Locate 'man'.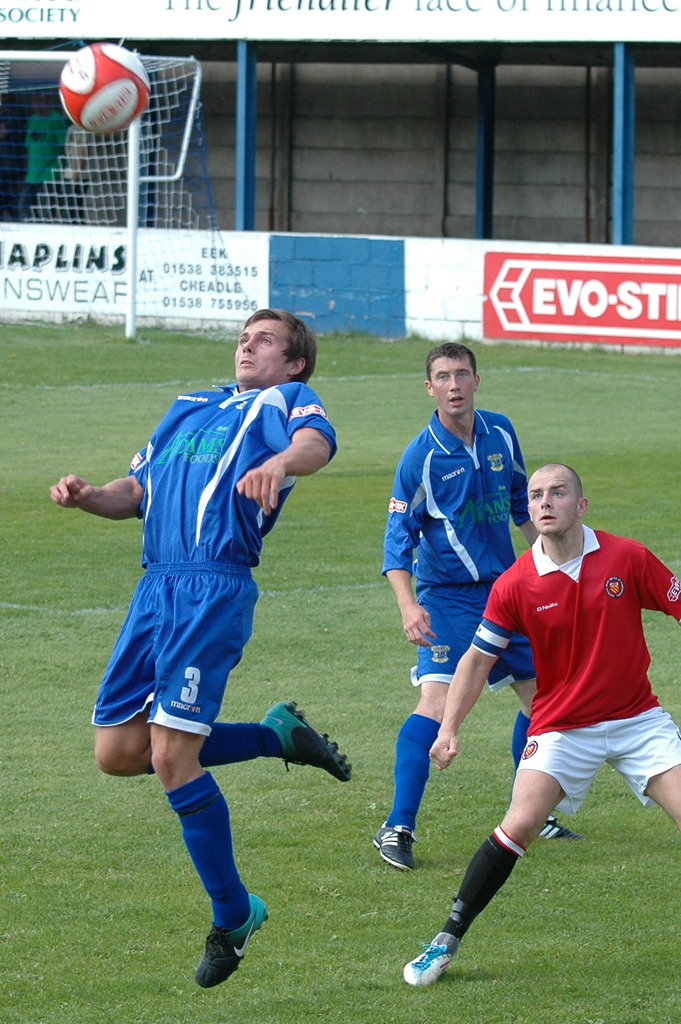
Bounding box: locate(51, 308, 348, 987).
